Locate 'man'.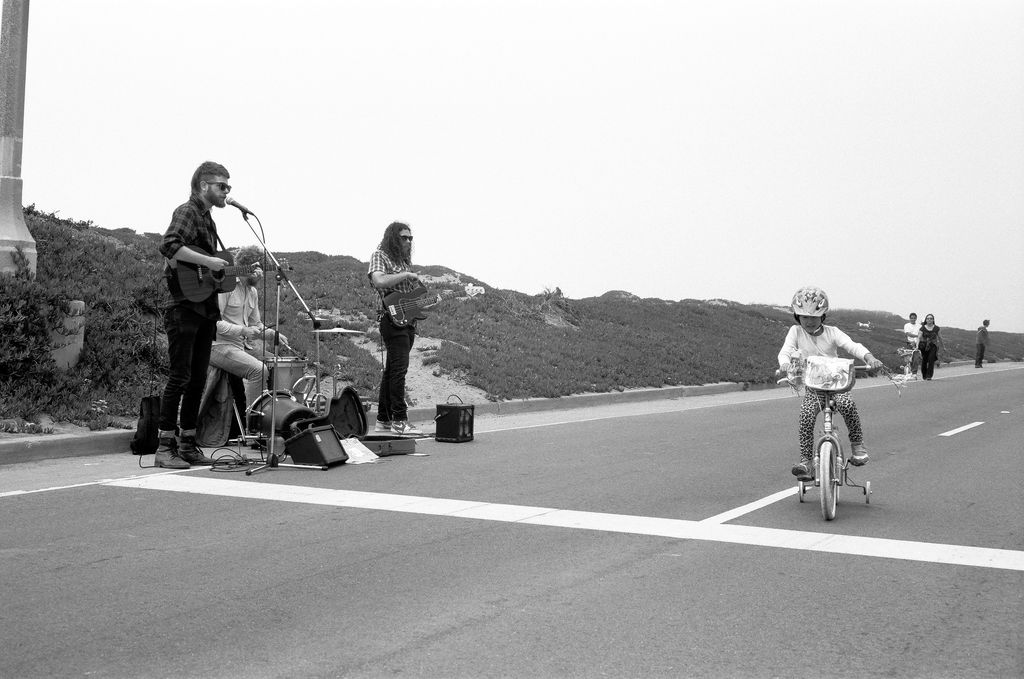
Bounding box: left=148, top=174, right=271, bottom=462.
